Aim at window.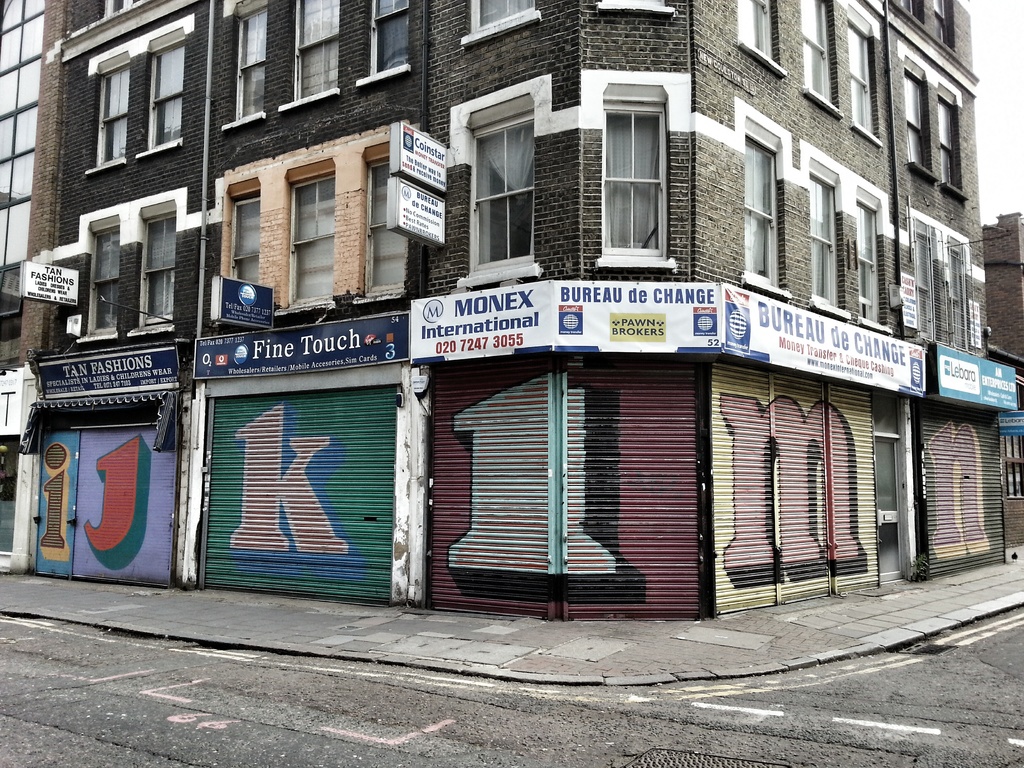
Aimed at box=[599, 106, 661, 257].
